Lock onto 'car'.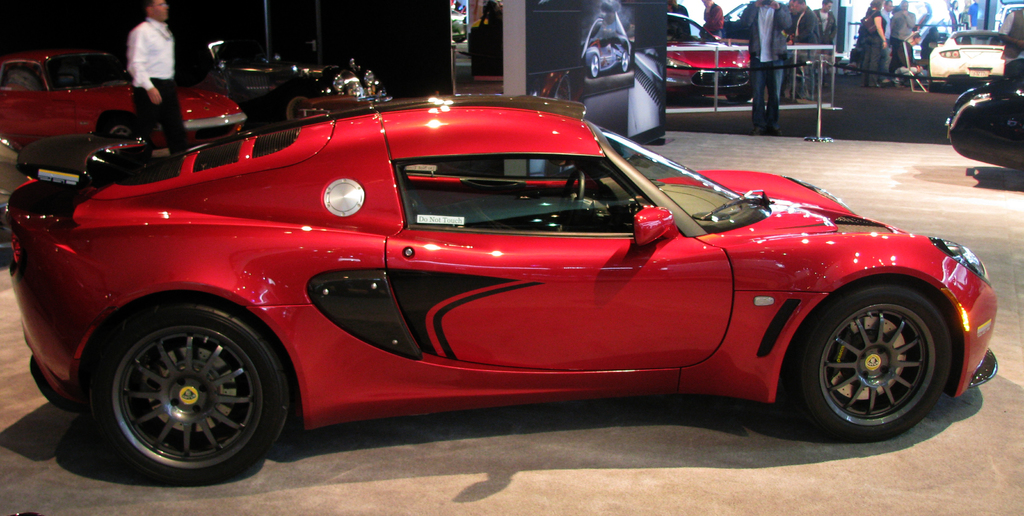
Locked: region(948, 61, 1023, 169).
